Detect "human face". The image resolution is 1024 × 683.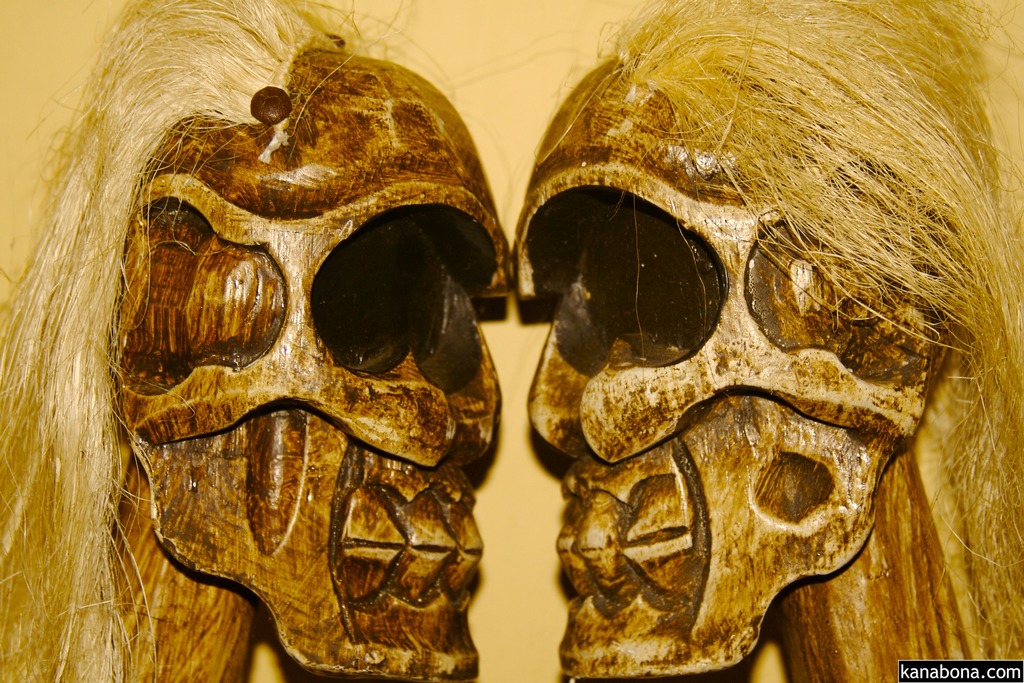
detection(512, 58, 937, 677).
